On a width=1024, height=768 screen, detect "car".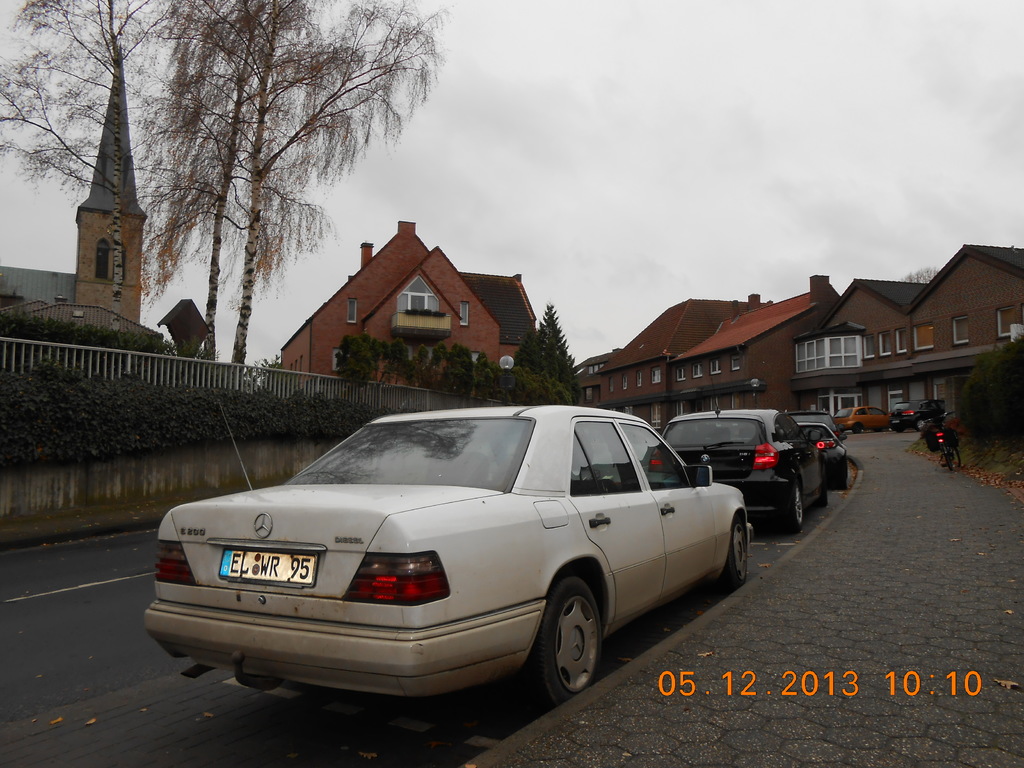
BBox(886, 395, 945, 433).
